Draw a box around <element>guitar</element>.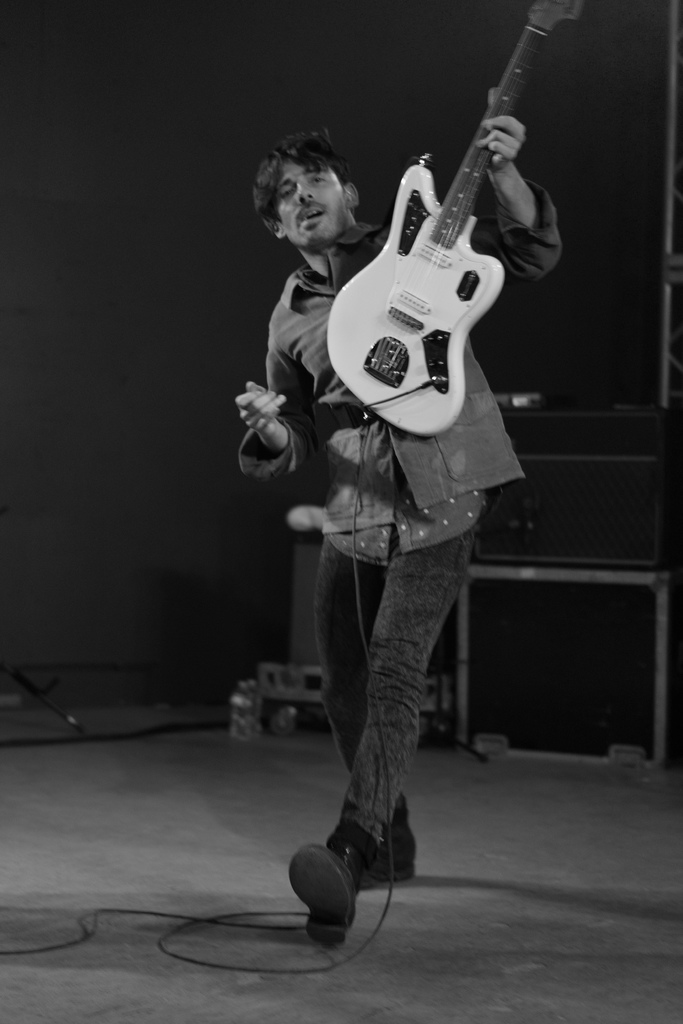
(left=320, top=0, right=579, bottom=438).
